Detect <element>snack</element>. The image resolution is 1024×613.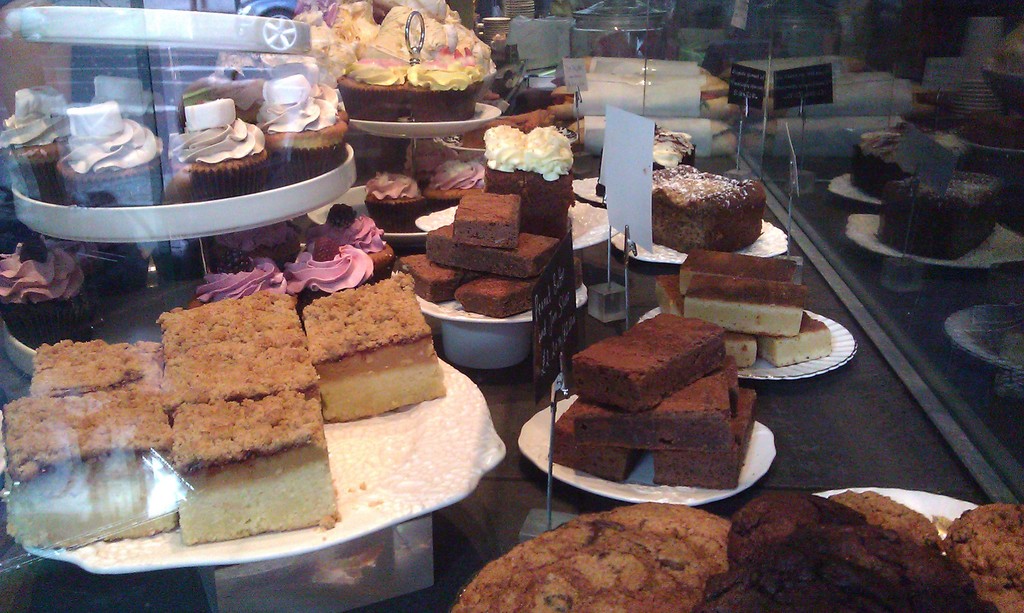
{"left": 693, "top": 491, "right": 987, "bottom": 612}.
